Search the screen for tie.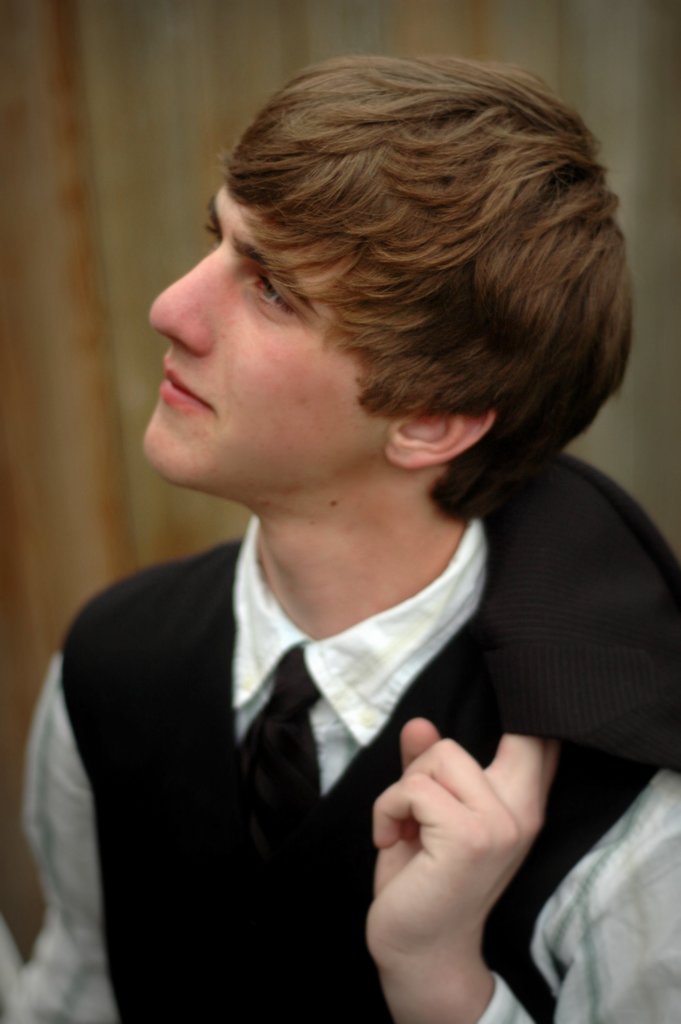
Found at select_region(238, 643, 328, 803).
